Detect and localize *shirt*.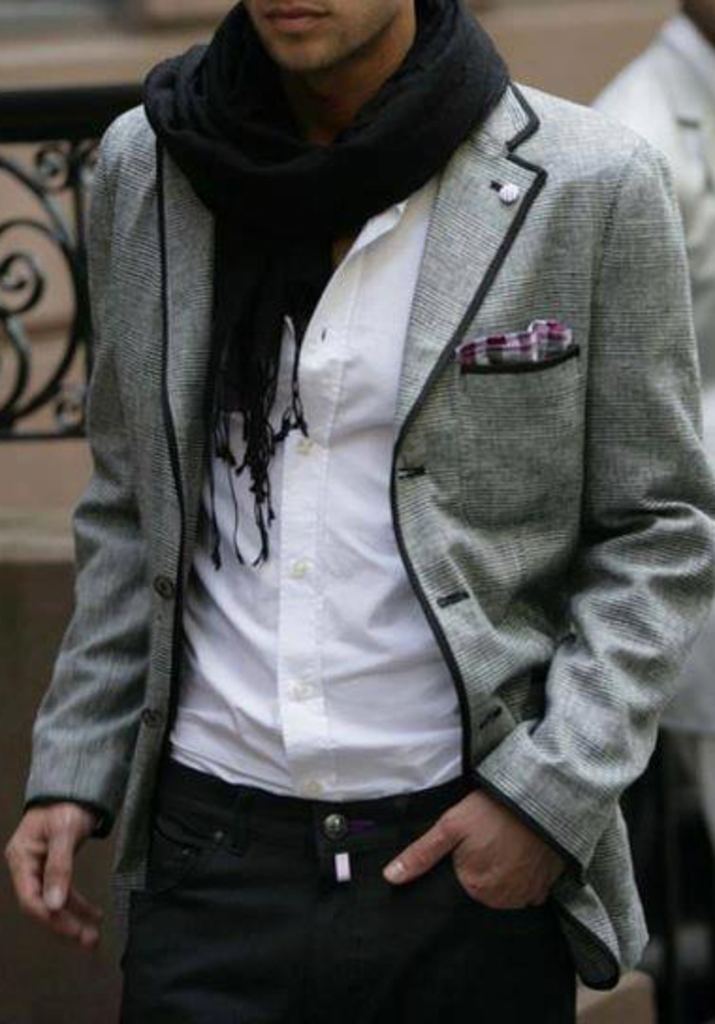
Localized at BBox(589, 9, 713, 467).
